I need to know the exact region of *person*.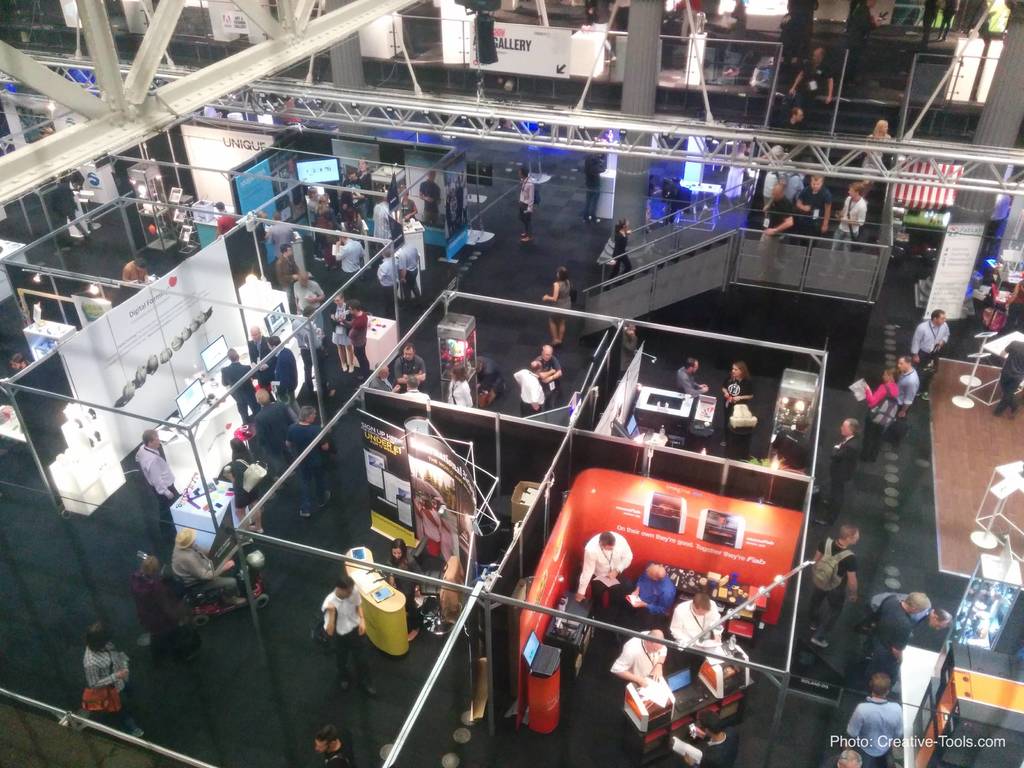
Region: detection(445, 169, 470, 242).
